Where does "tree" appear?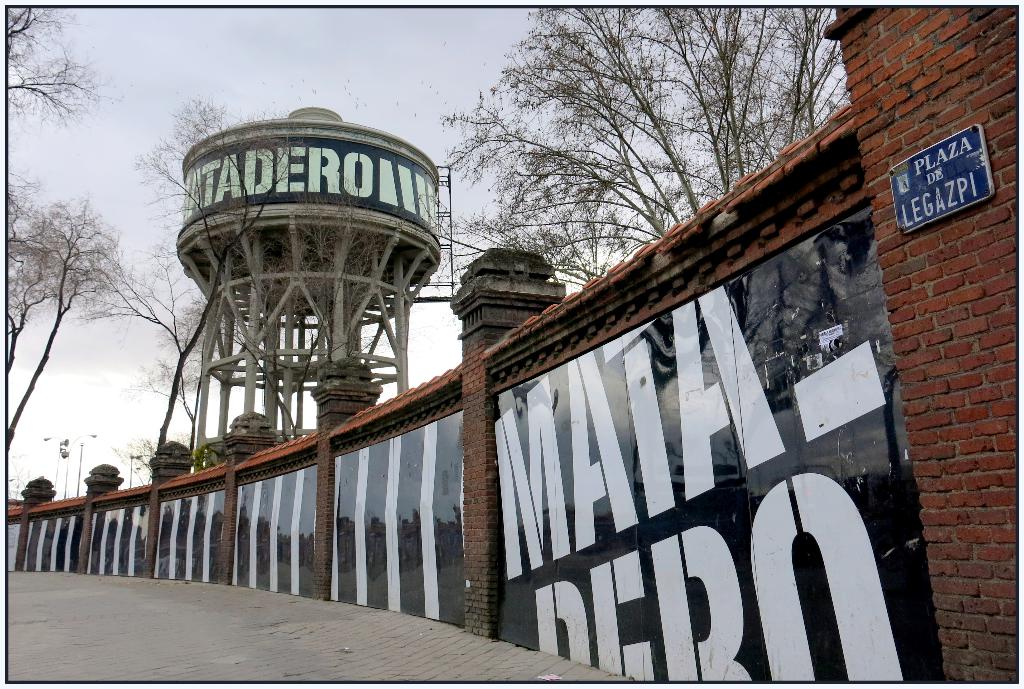
Appears at <box>419,4,852,305</box>.
